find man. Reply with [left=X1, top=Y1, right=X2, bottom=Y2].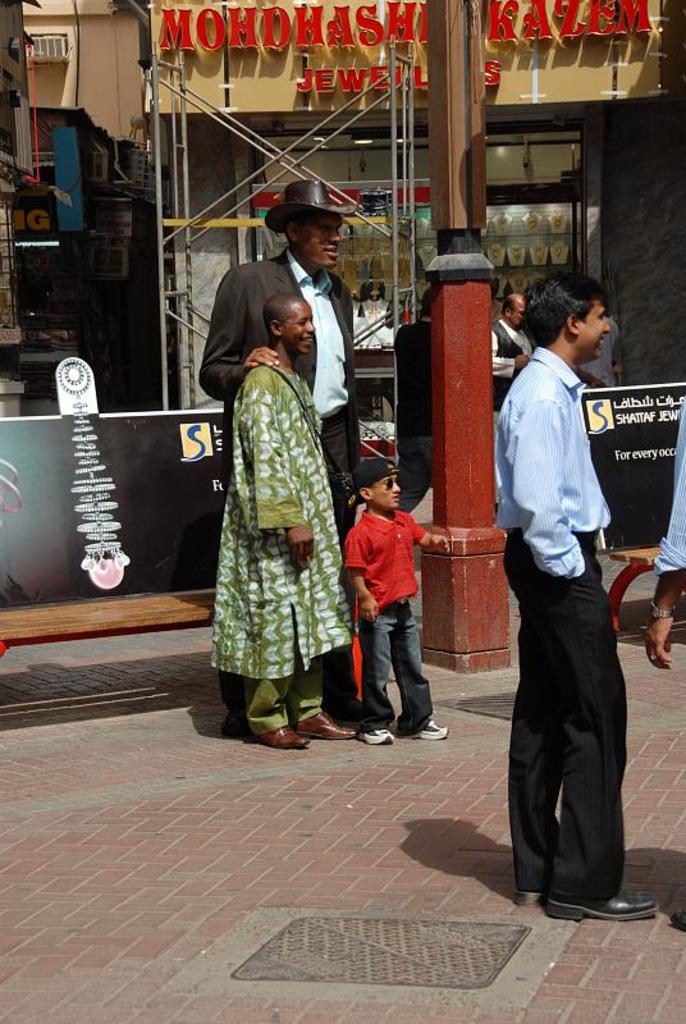
[left=493, top=253, right=646, bottom=908].
